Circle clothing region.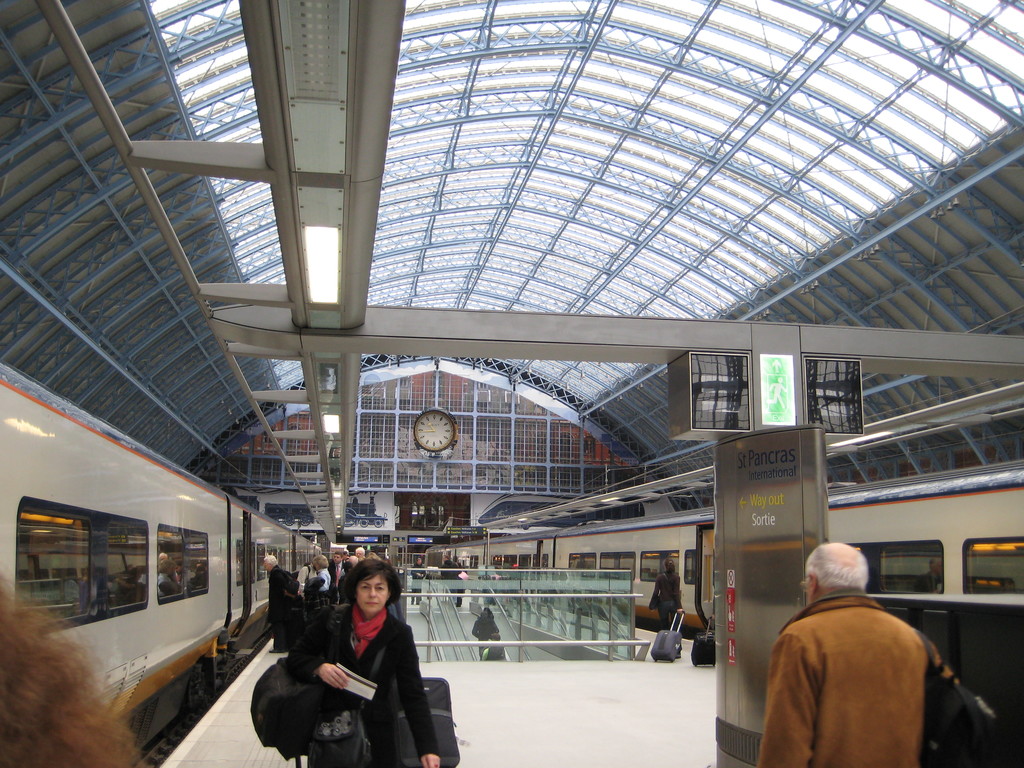
Region: [479,641,501,663].
